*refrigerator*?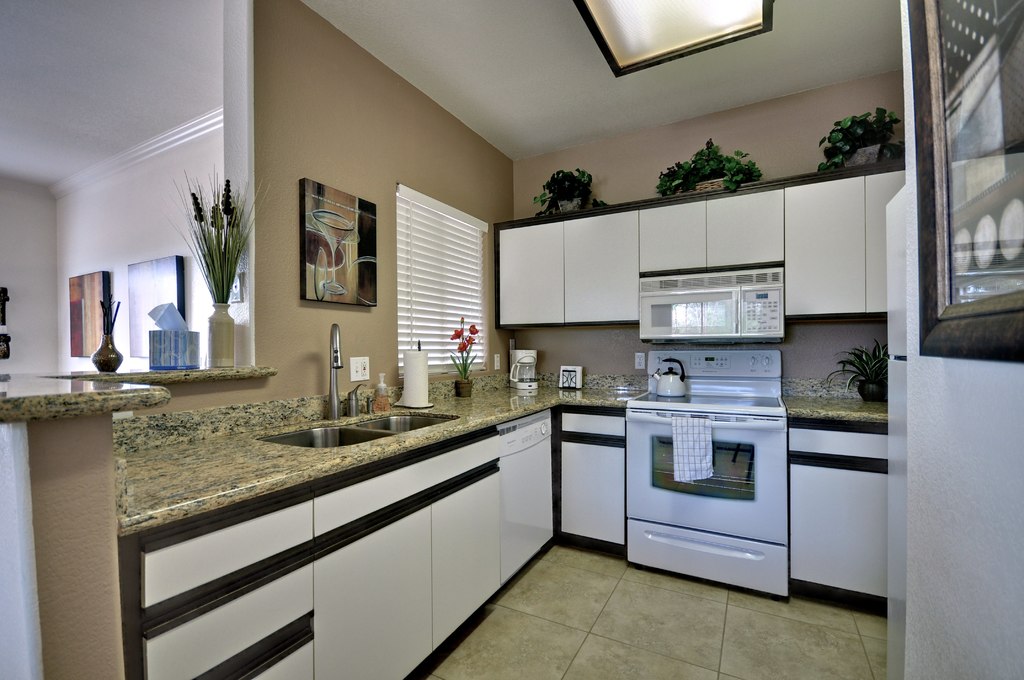
locate(883, 180, 906, 679)
